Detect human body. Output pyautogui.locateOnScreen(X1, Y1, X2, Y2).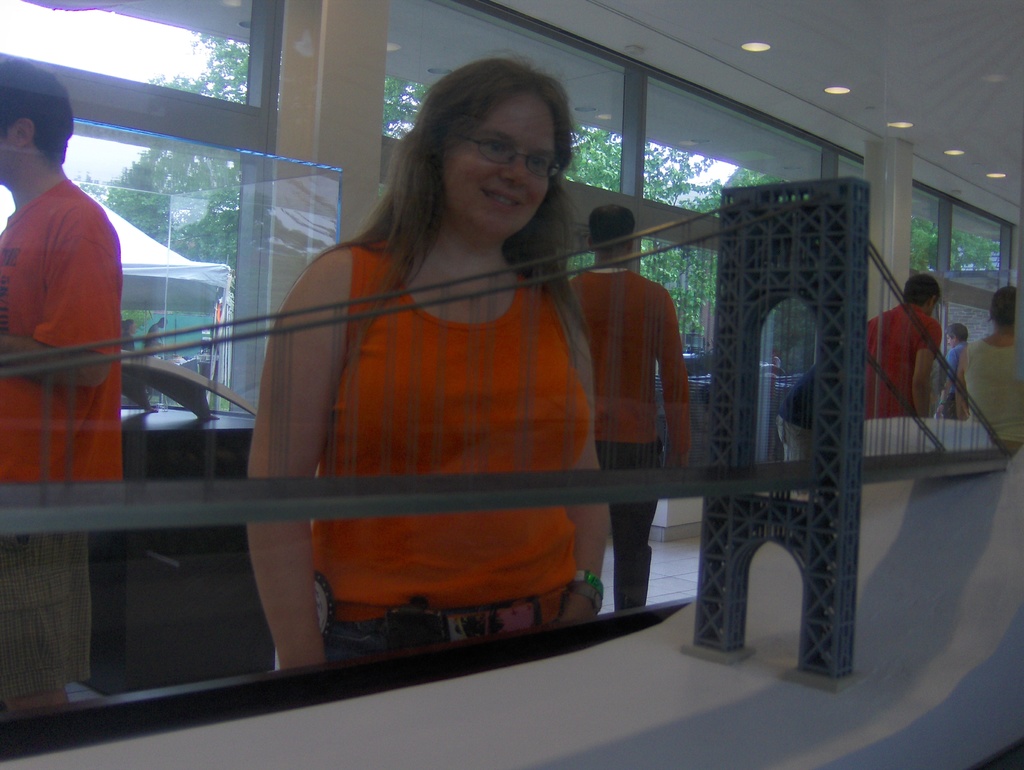
pyautogui.locateOnScreen(952, 325, 1023, 445).
